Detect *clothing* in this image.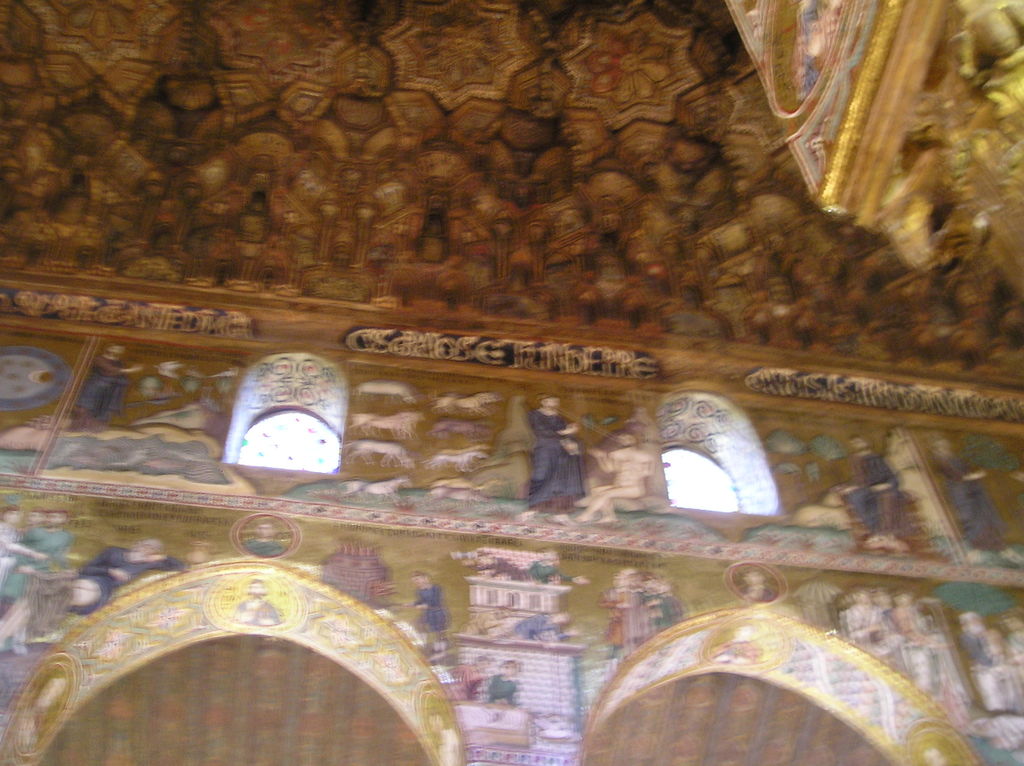
Detection: select_region(990, 635, 1023, 715).
